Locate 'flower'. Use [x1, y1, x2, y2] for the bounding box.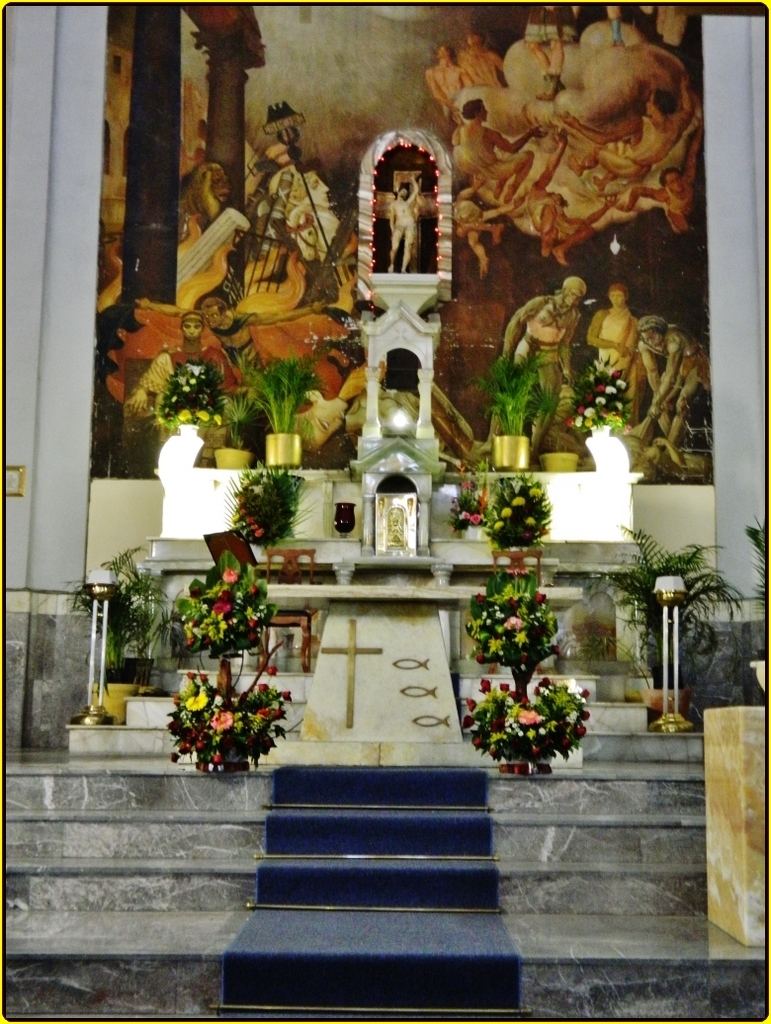
[475, 733, 482, 746].
